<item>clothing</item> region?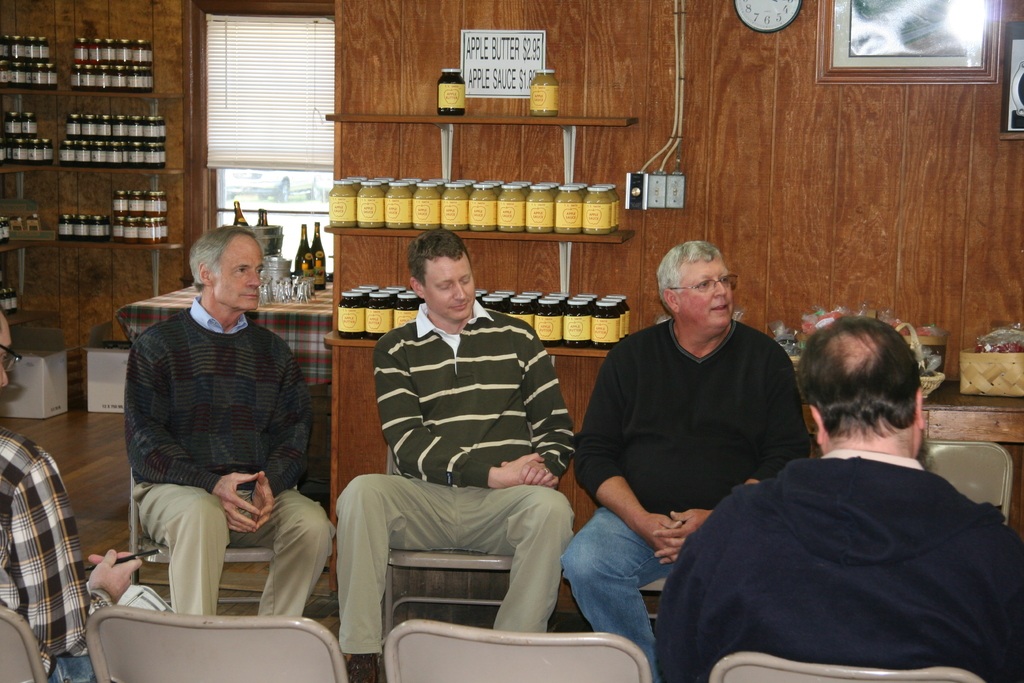
crop(339, 309, 563, 657)
